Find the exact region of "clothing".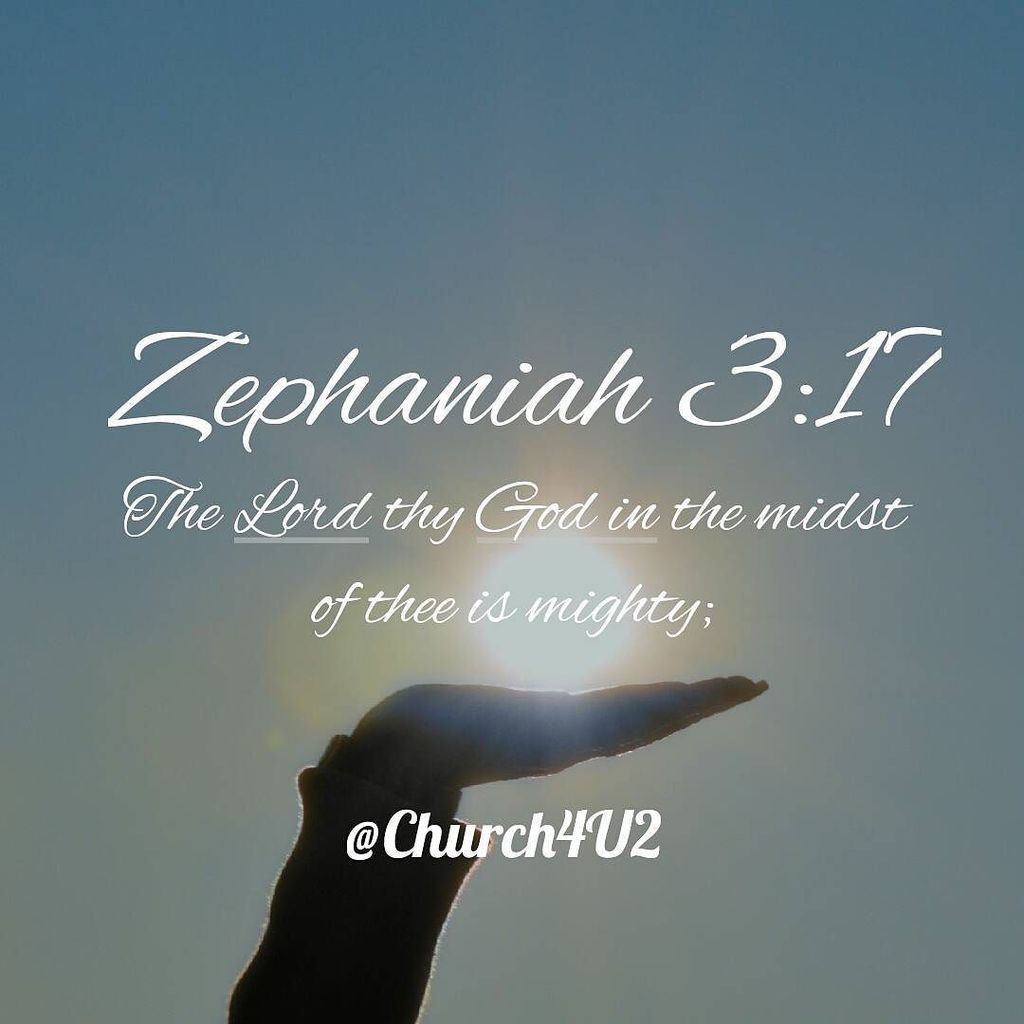
Exact region: bbox(225, 724, 495, 1023).
